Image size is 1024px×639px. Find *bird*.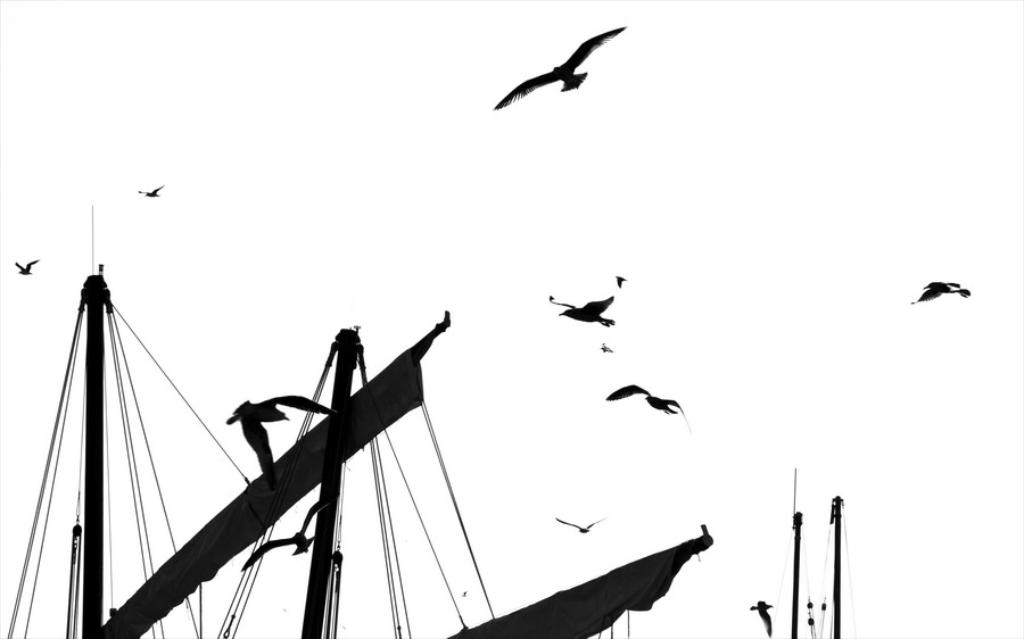
bbox=[10, 249, 39, 280].
